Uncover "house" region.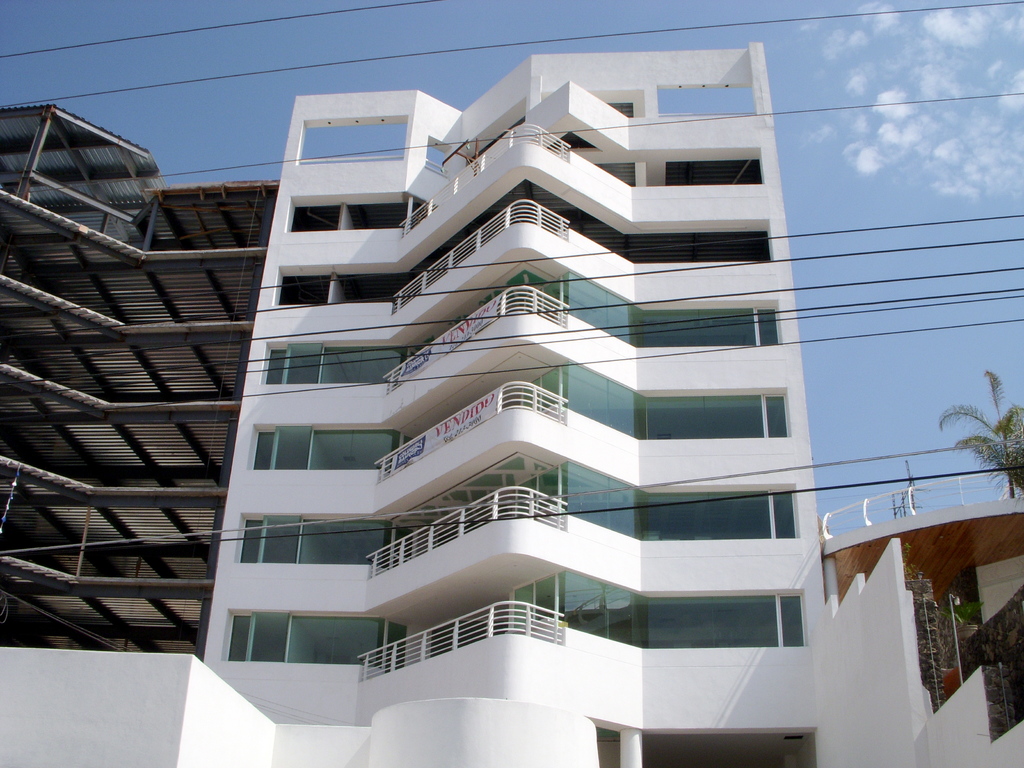
Uncovered: [836, 476, 1018, 767].
